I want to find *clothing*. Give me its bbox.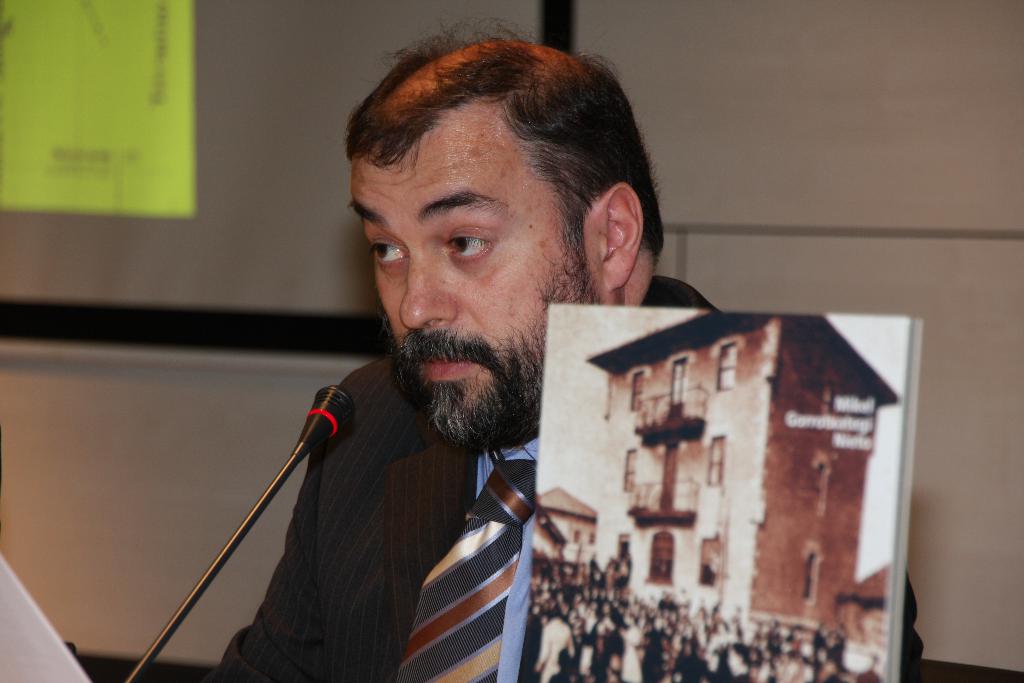
x1=217, y1=272, x2=721, y2=682.
